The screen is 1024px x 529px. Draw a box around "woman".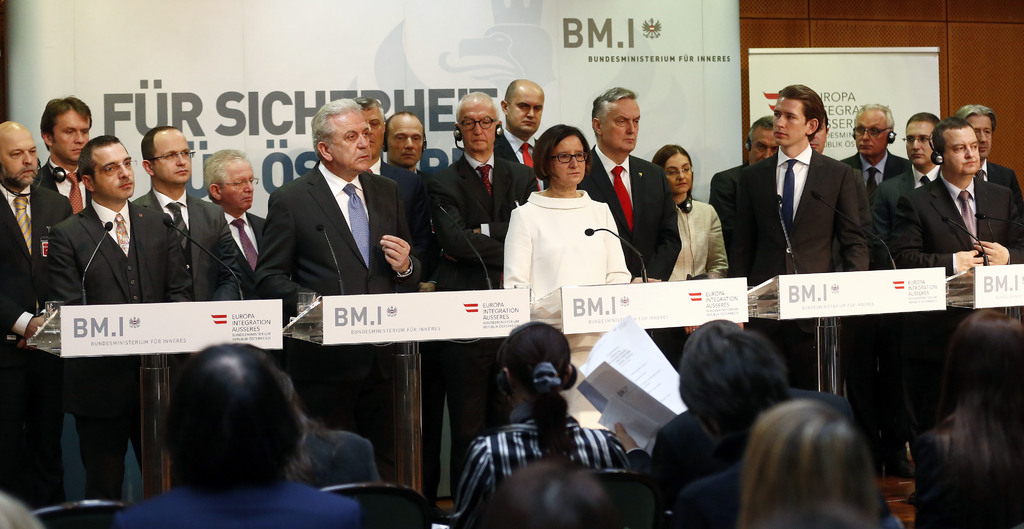
911, 305, 1023, 528.
